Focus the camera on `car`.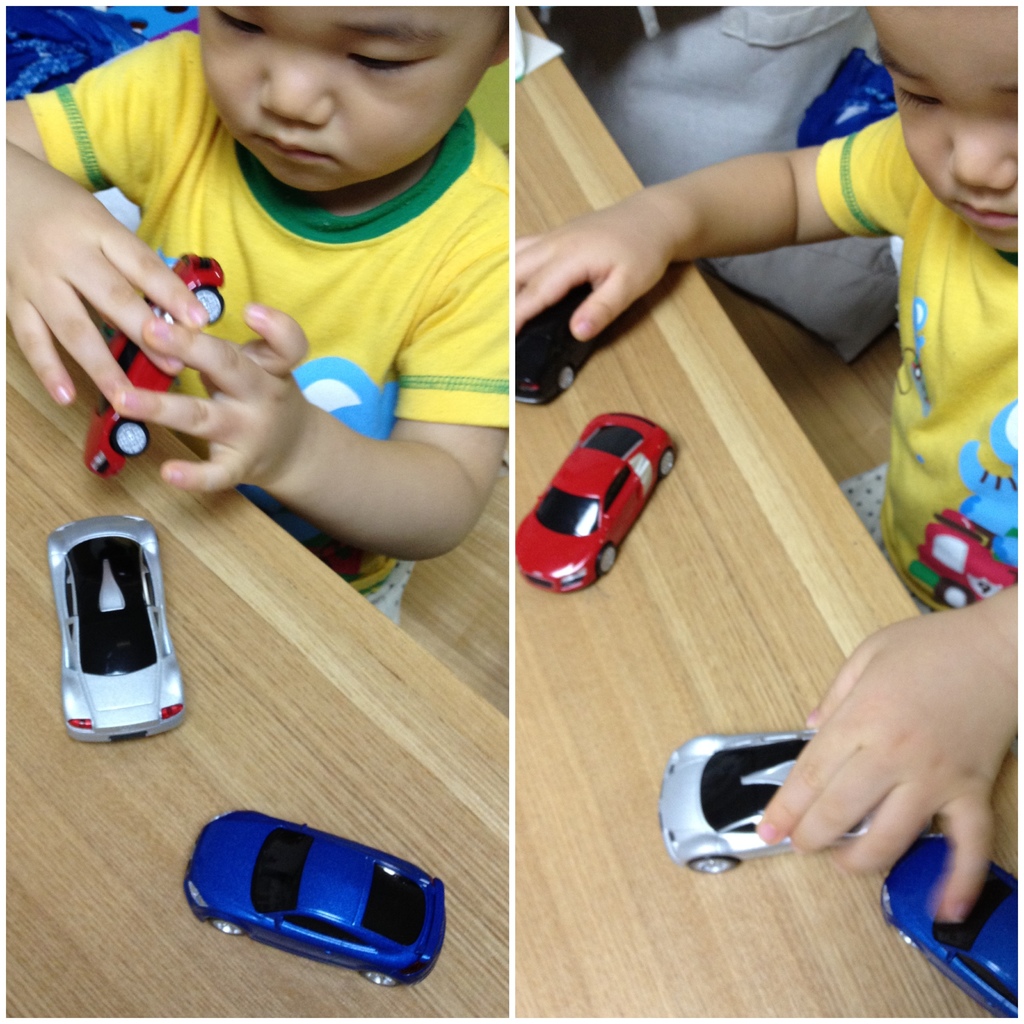
Focus region: box(45, 516, 186, 741).
